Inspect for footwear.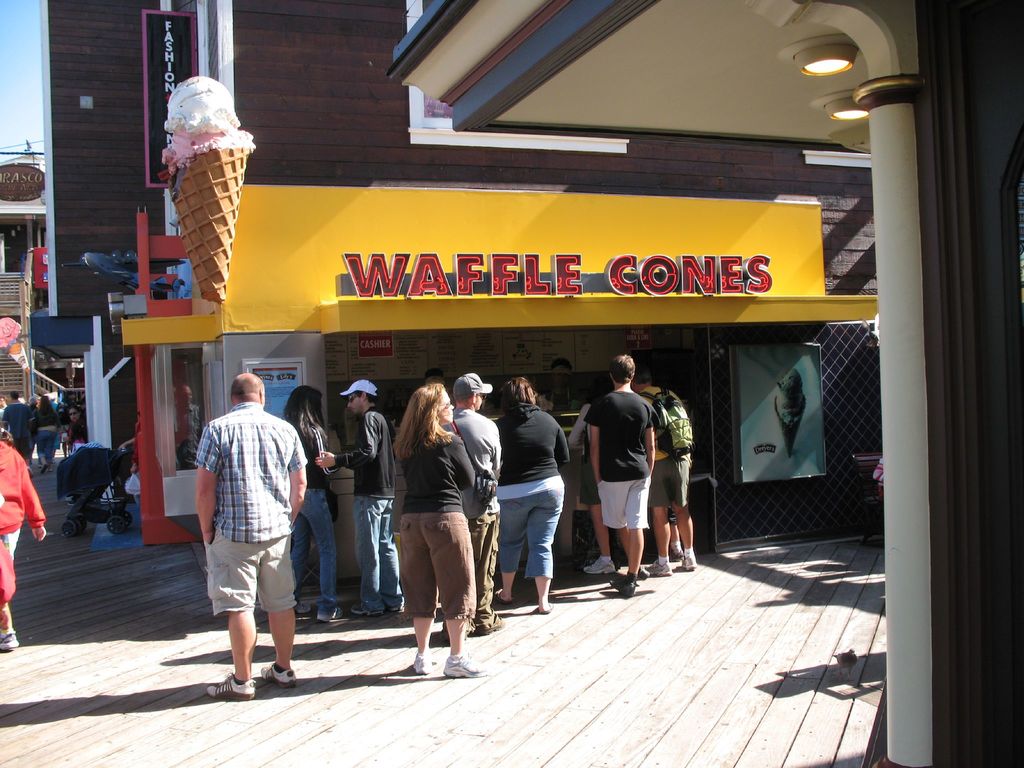
Inspection: detection(493, 590, 510, 605).
